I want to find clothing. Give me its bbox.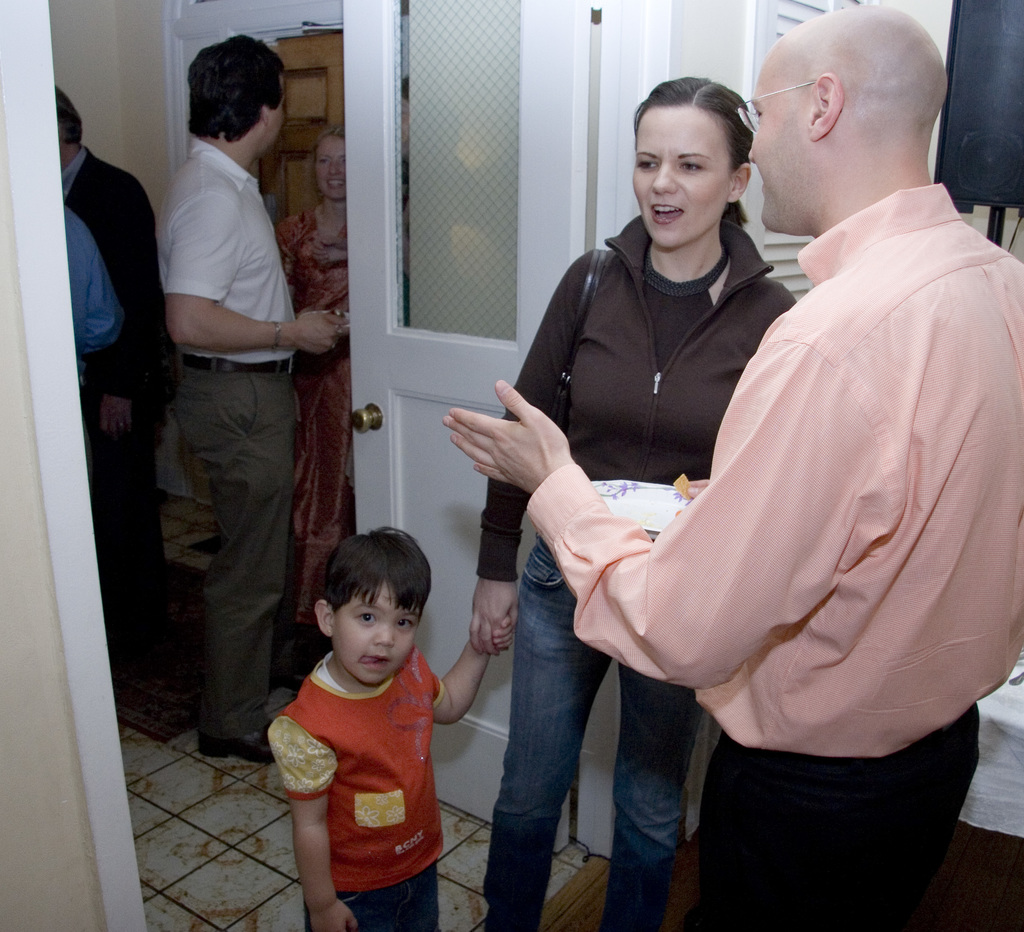
bbox=[277, 621, 467, 898].
